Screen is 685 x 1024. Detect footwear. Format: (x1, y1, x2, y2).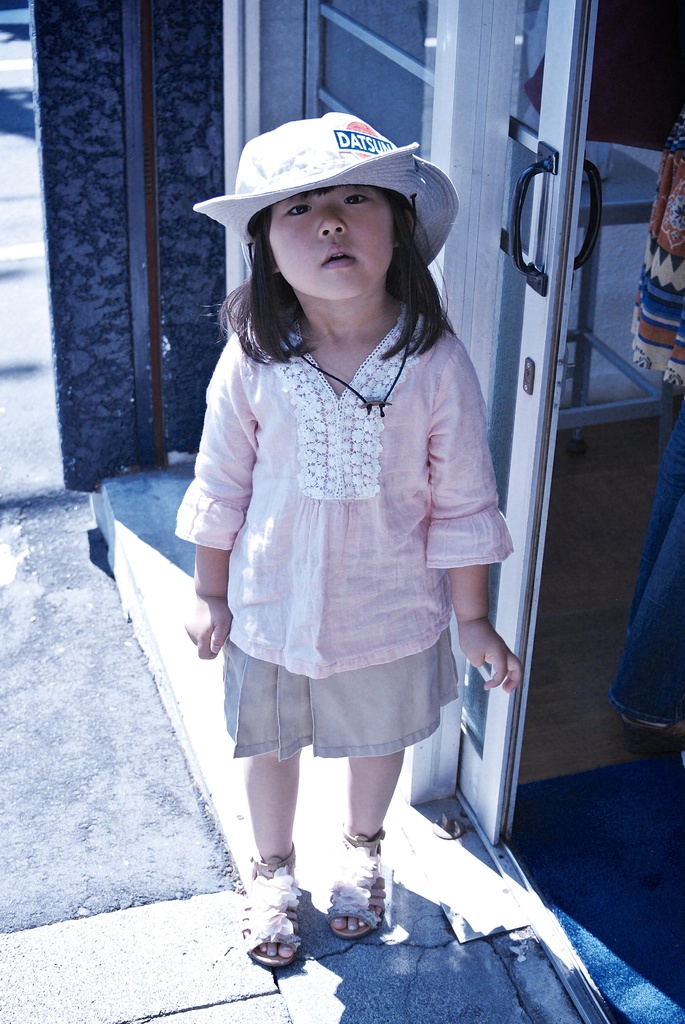
(324, 820, 389, 942).
